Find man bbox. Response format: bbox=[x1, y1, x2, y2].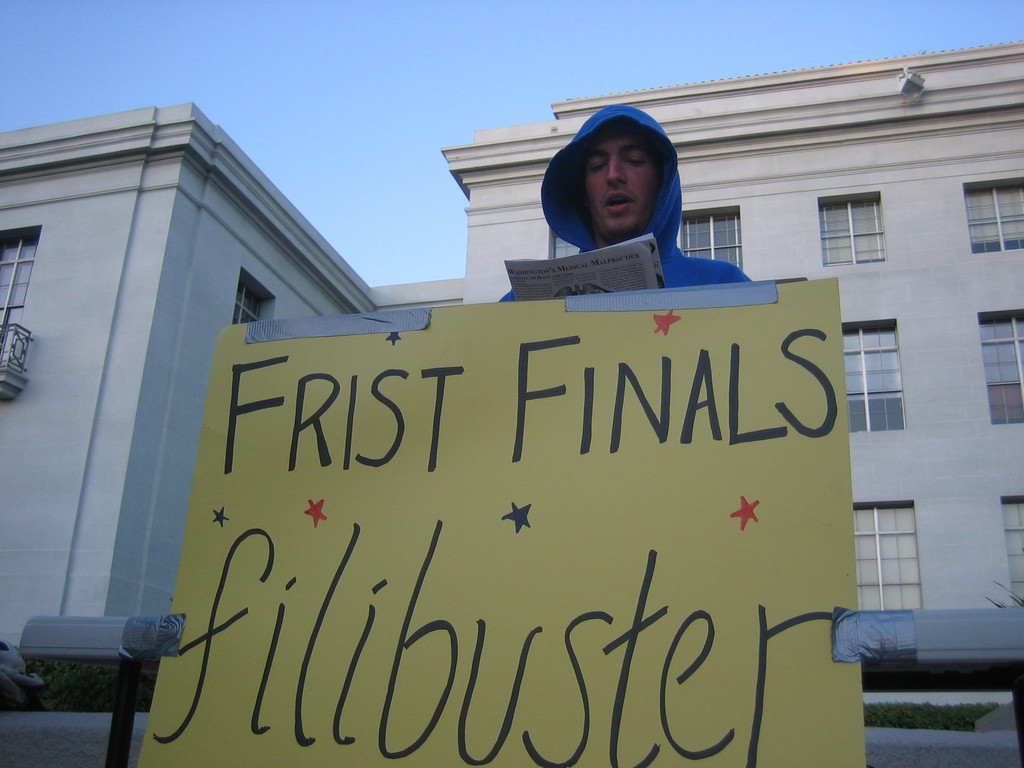
bbox=[514, 125, 744, 296].
